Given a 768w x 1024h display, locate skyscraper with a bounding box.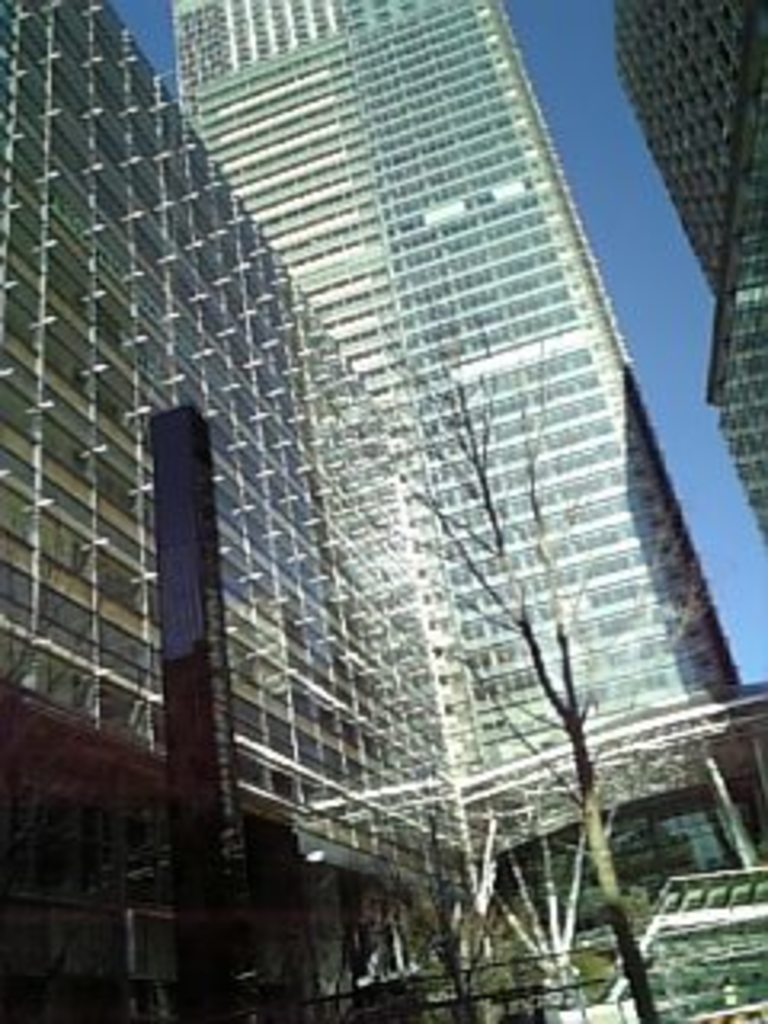
Located: 0:0:499:1021.
